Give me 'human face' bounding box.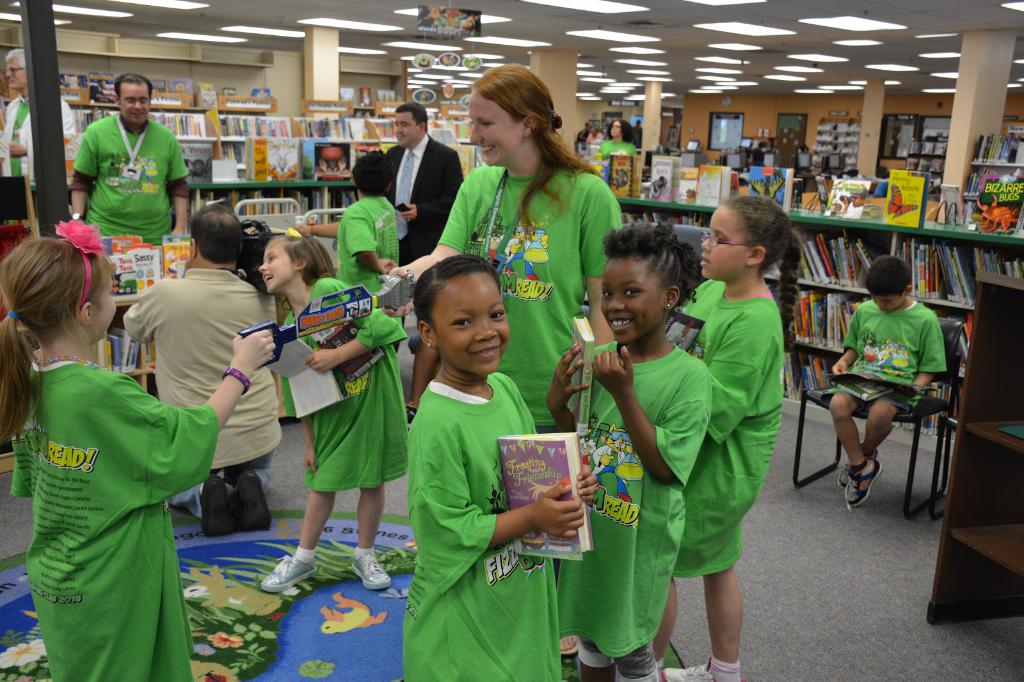
(x1=473, y1=95, x2=520, y2=166).
